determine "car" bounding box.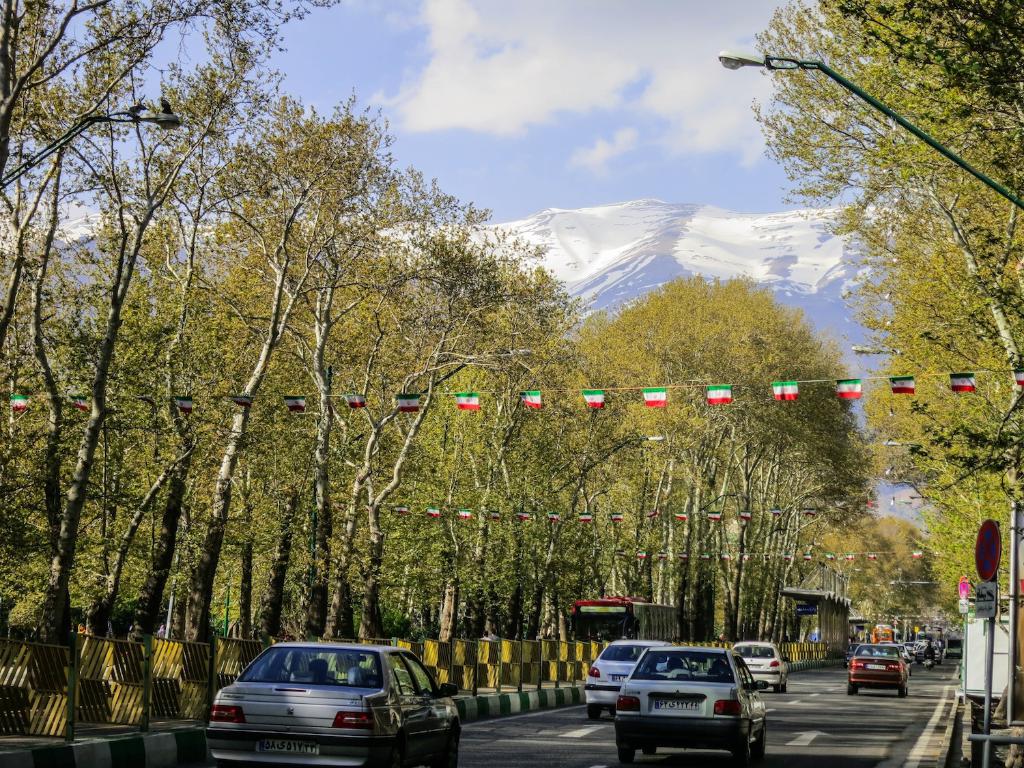
Determined: (left=585, top=641, right=667, bottom=718).
